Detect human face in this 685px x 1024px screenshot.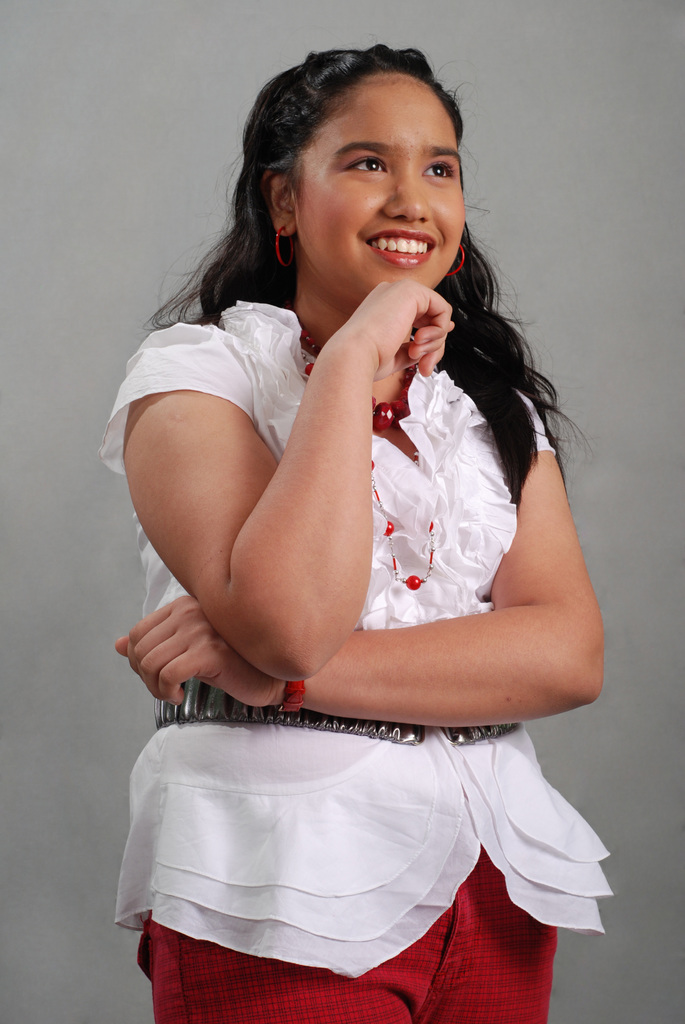
Detection: bbox(300, 68, 469, 298).
